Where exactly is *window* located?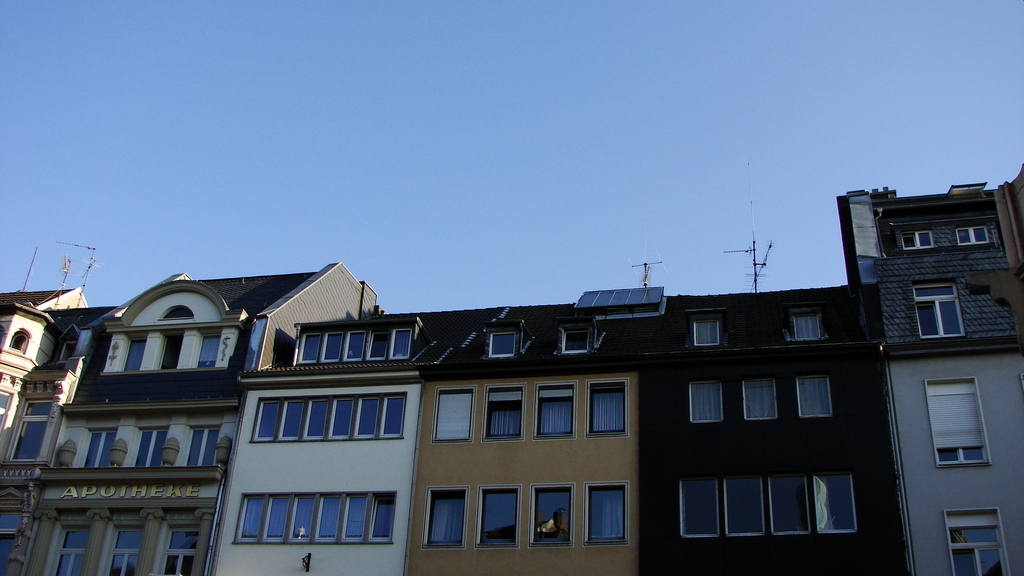
Its bounding box is 691,380,723,426.
